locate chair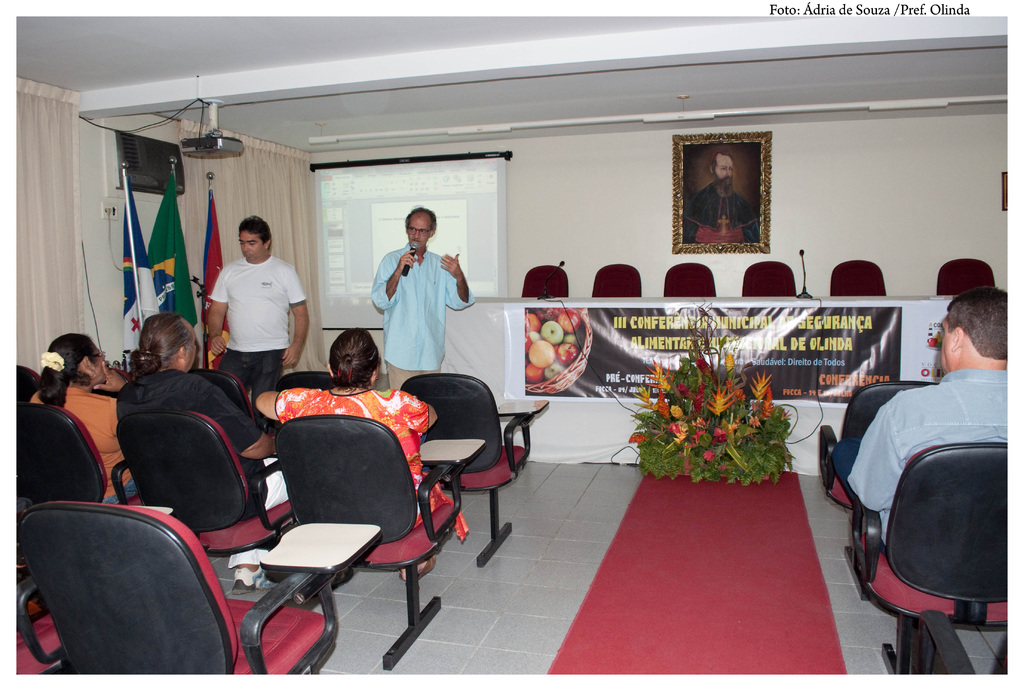
BBox(844, 442, 1004, 669)
